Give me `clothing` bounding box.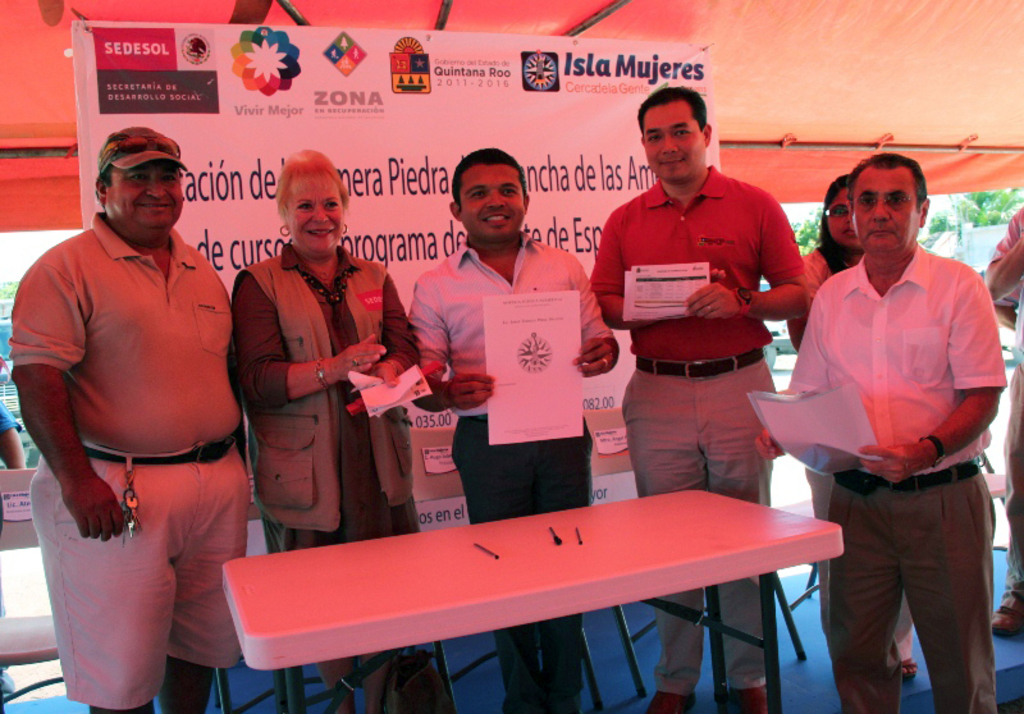
<box>45,201,239,670</box>.
